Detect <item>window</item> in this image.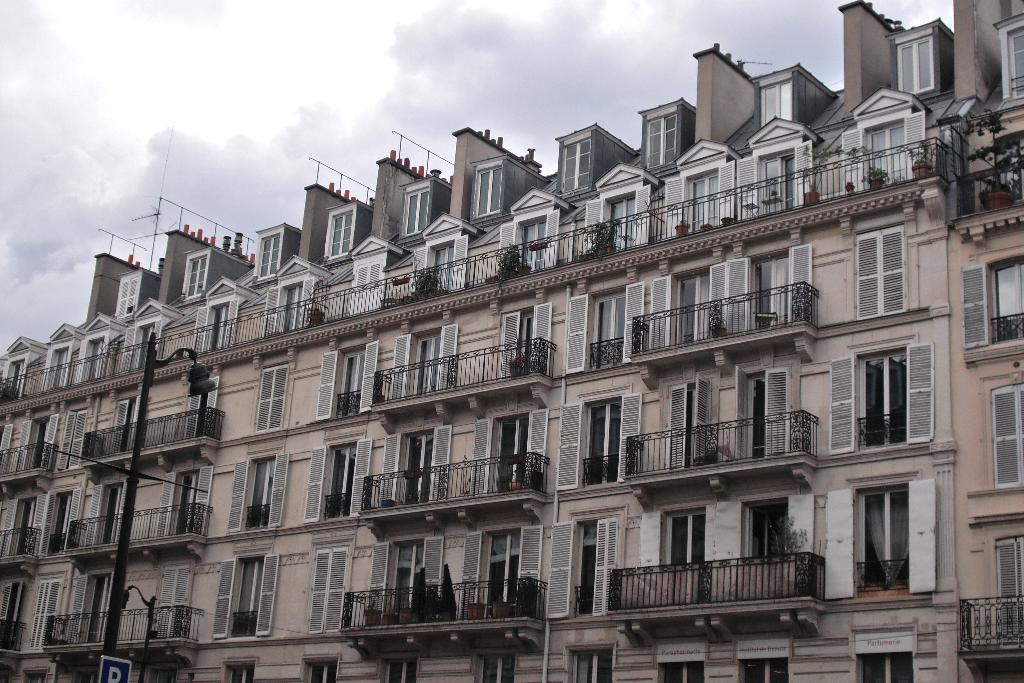
Detection: l=574, t=163, r=657, b=259.
